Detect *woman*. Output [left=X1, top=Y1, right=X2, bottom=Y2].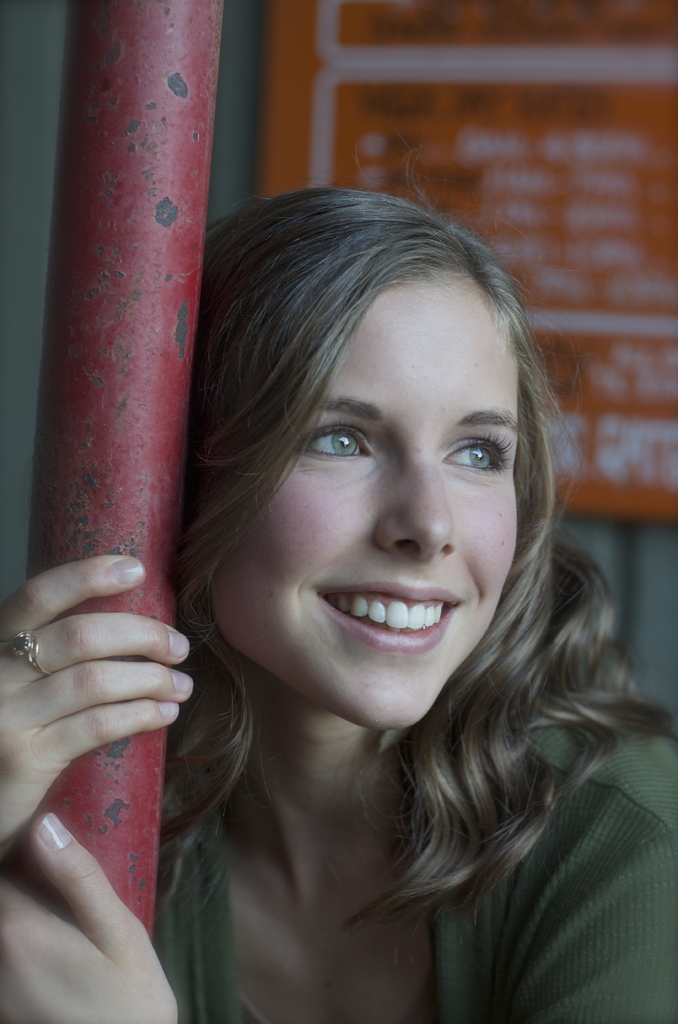
[left=0, top=184, right=675, bottom=1023].
